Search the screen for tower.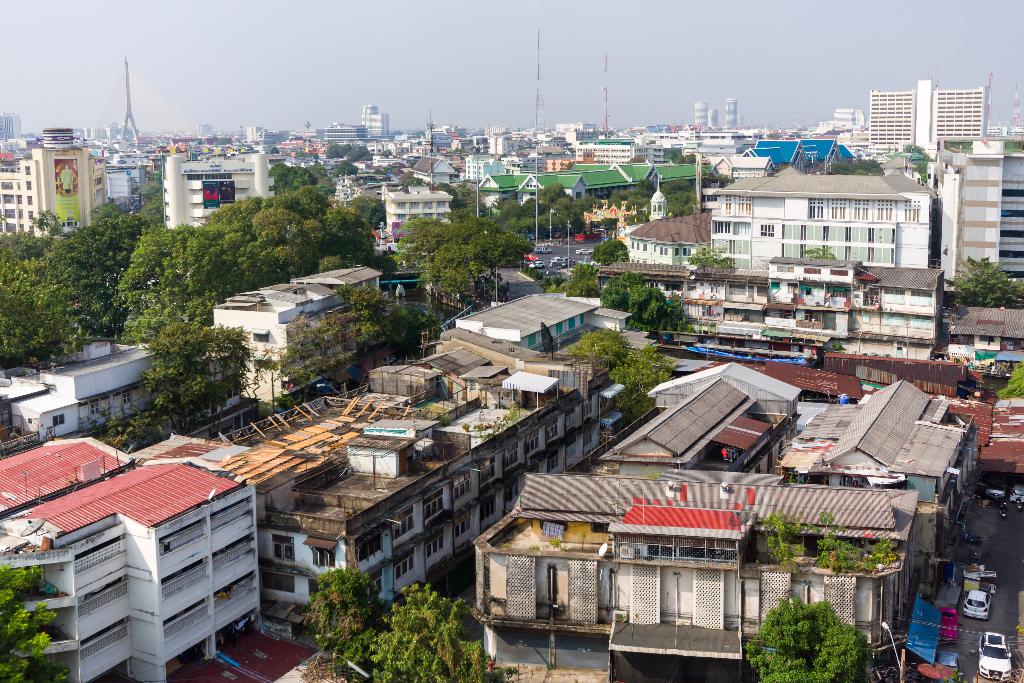
Found at bbox(1, 125, 109, 242).
